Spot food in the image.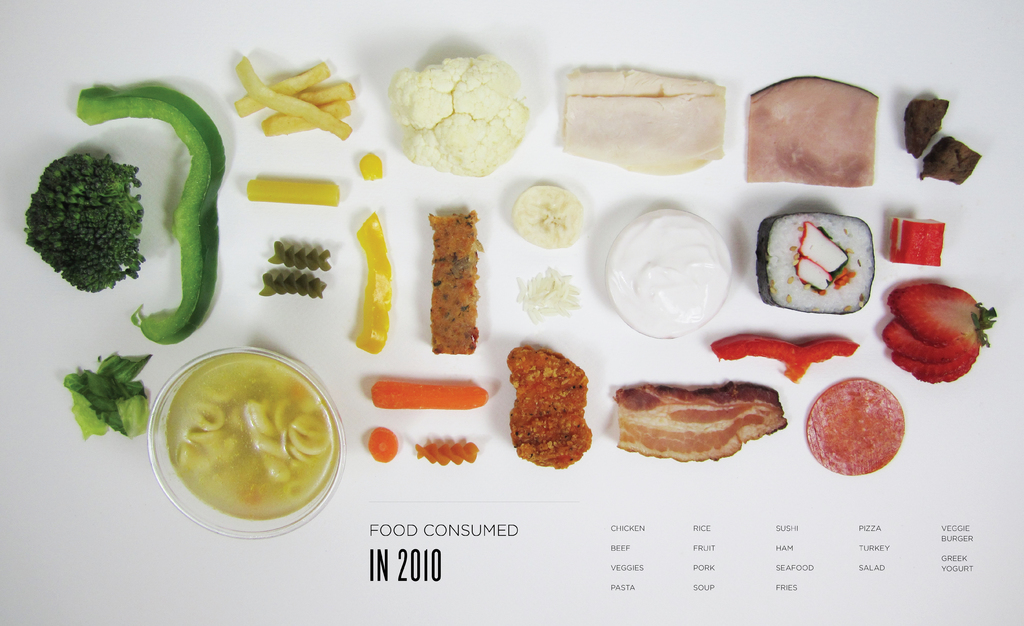
food found at bbox(79, 81, 227, 347).
